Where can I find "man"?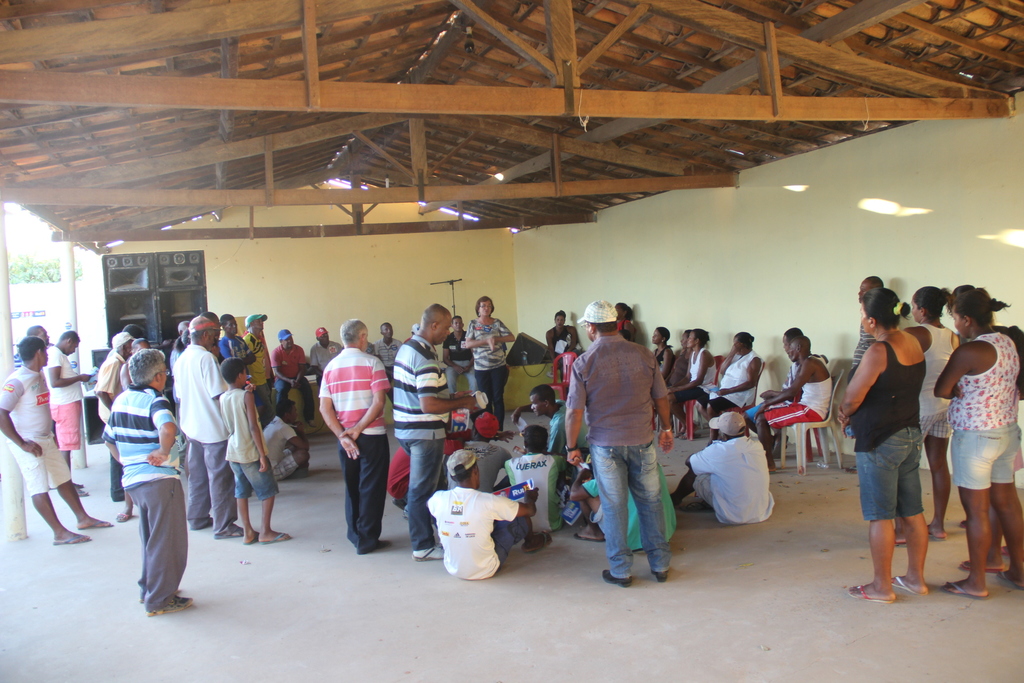
You can find it at (x1=388, y1=302, x2=479, y2=558).
